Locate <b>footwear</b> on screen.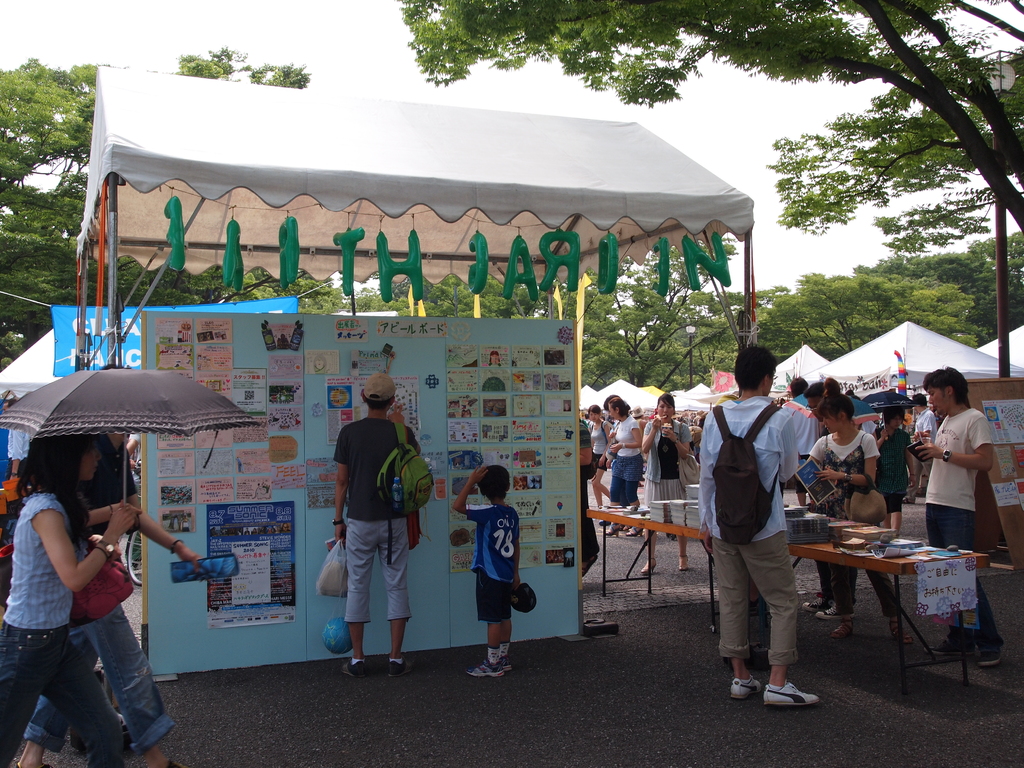
On screen at 973, 648, 1000, 668.
